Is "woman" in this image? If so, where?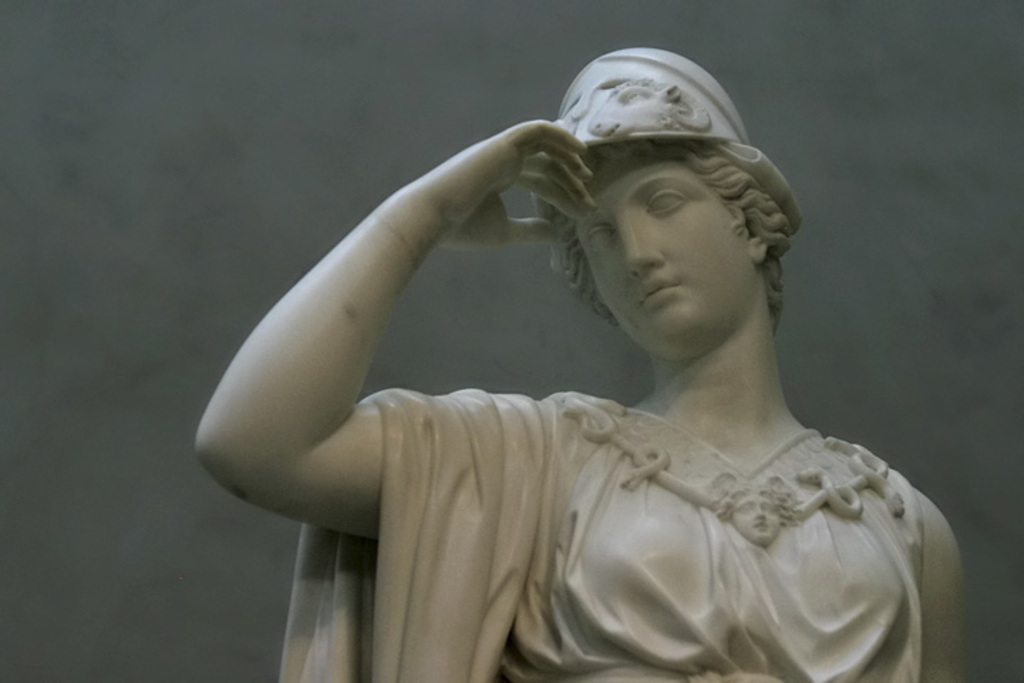
Yes, at [left=191, top=36, right=978, bottom=663].
